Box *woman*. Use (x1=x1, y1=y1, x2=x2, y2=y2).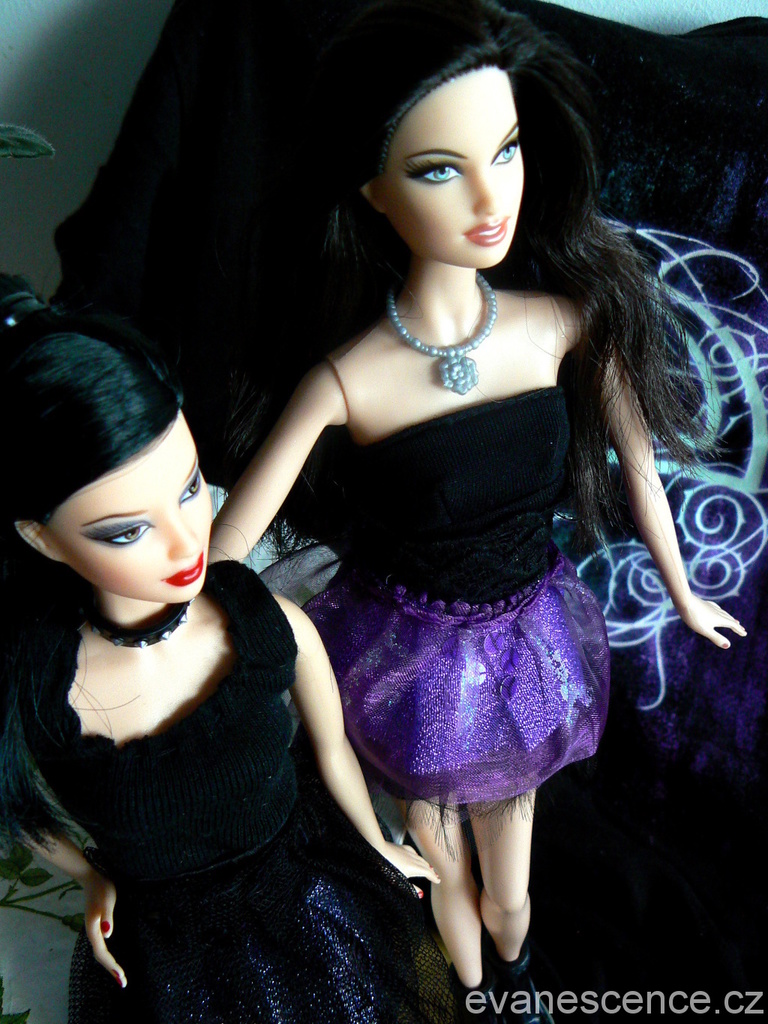
(x1=145, y1=0, x2=728, y2=983).
